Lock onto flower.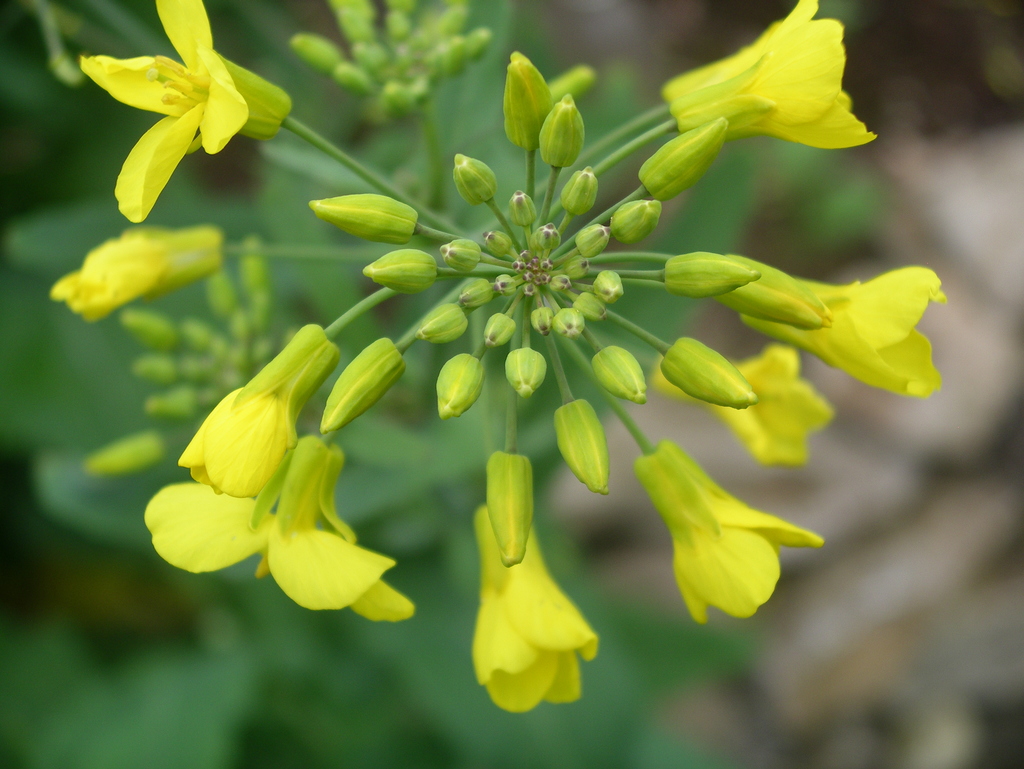
Locked: {"left": 657, "top": 0, "right": 877, "bottom": 146}.
